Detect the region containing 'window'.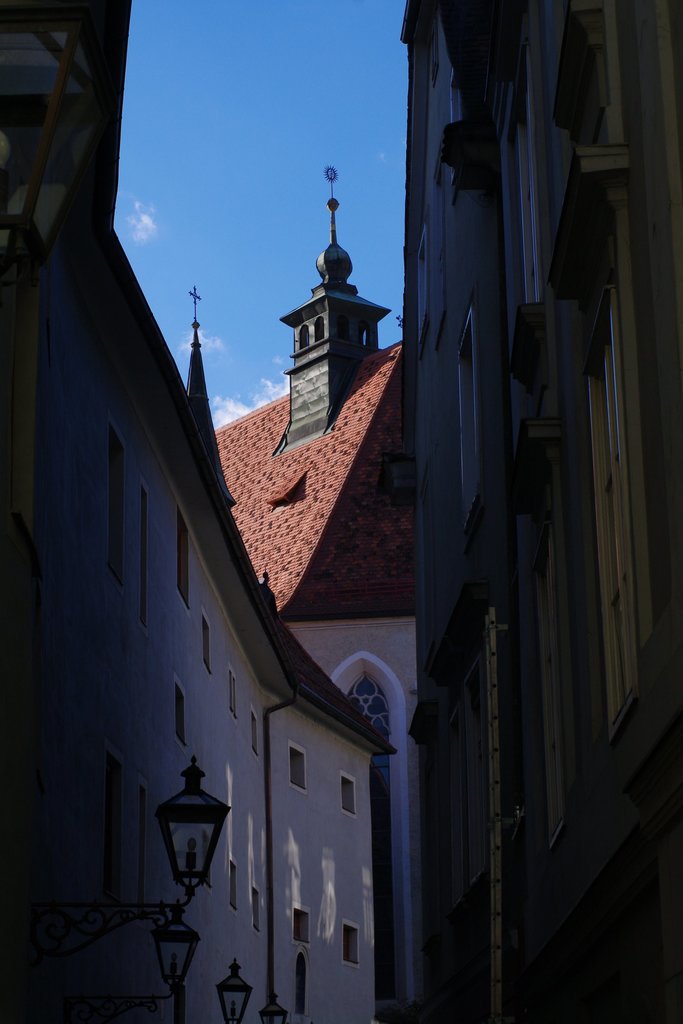
x1=230 y1=668 x2=242 y2=724.
